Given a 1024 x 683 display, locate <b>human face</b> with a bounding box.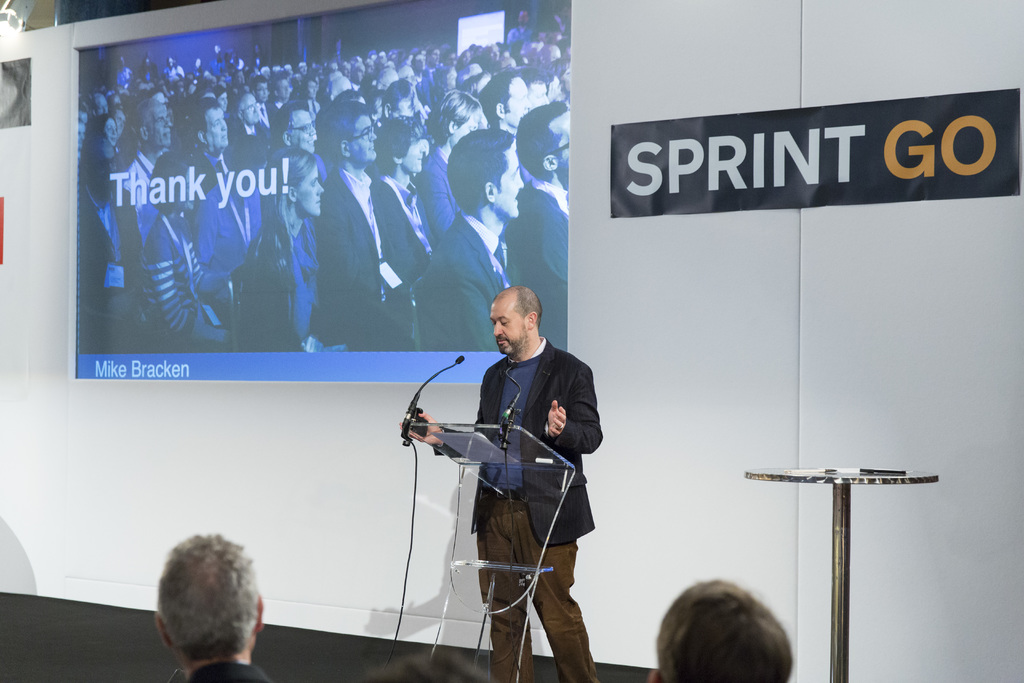
Located: {"x1": 556, "y1": 110, "x2": 570, "y2": 186}.
